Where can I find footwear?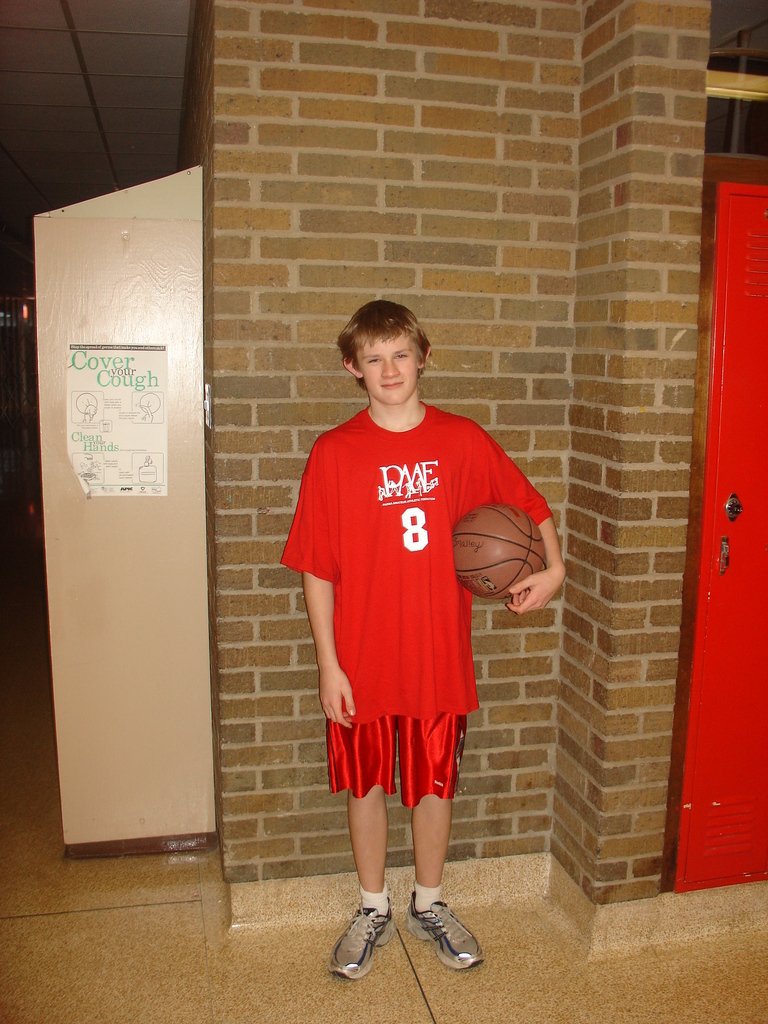
You can find it at crop(324, 902, 399, 977).
